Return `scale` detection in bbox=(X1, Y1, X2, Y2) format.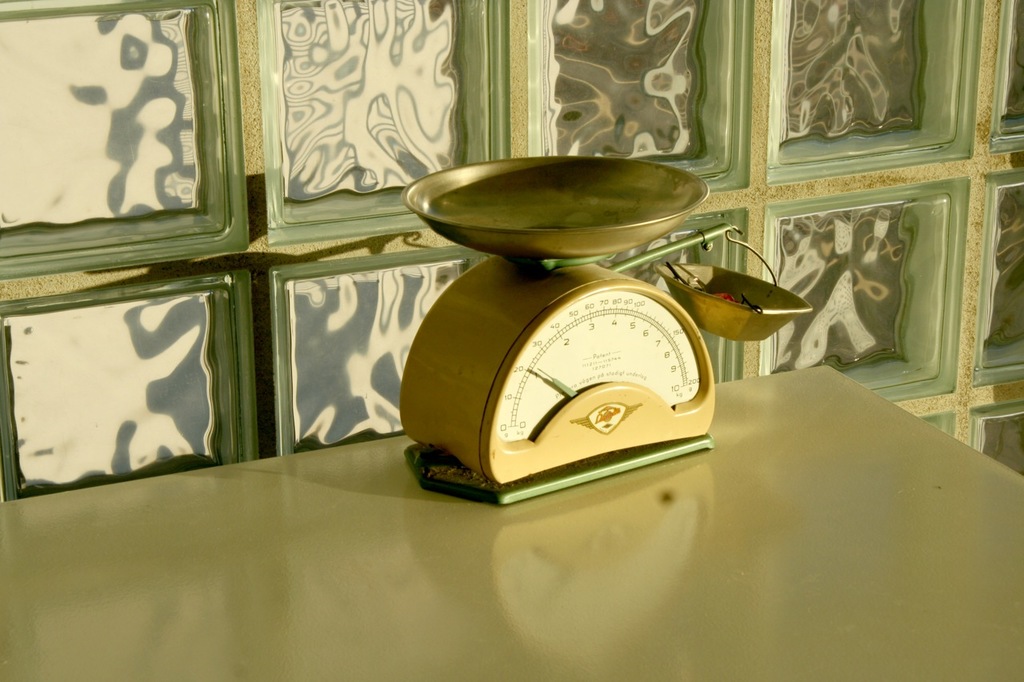
bbox=(445, 265, 723, 474).
